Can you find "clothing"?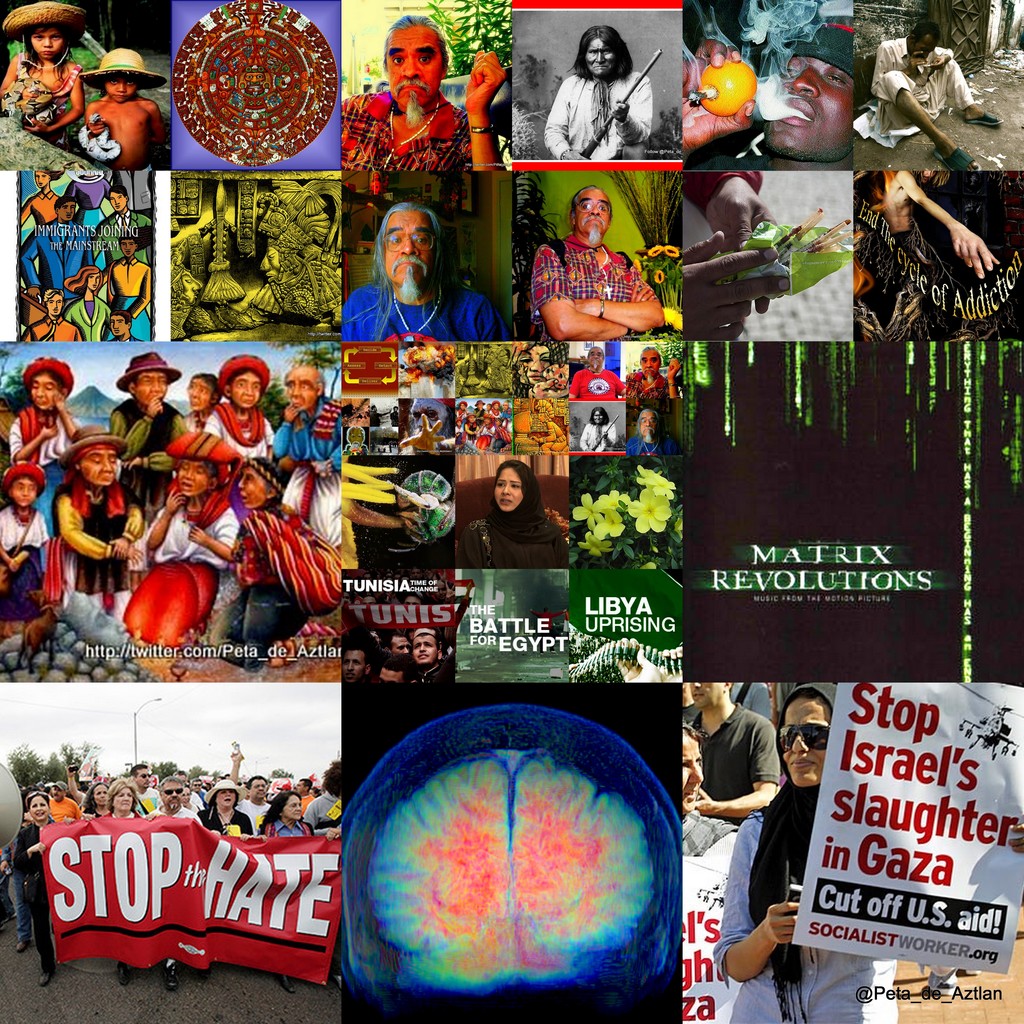
Yes, bounding box: <bbox>269, 817, 309, 842</bbox>.
